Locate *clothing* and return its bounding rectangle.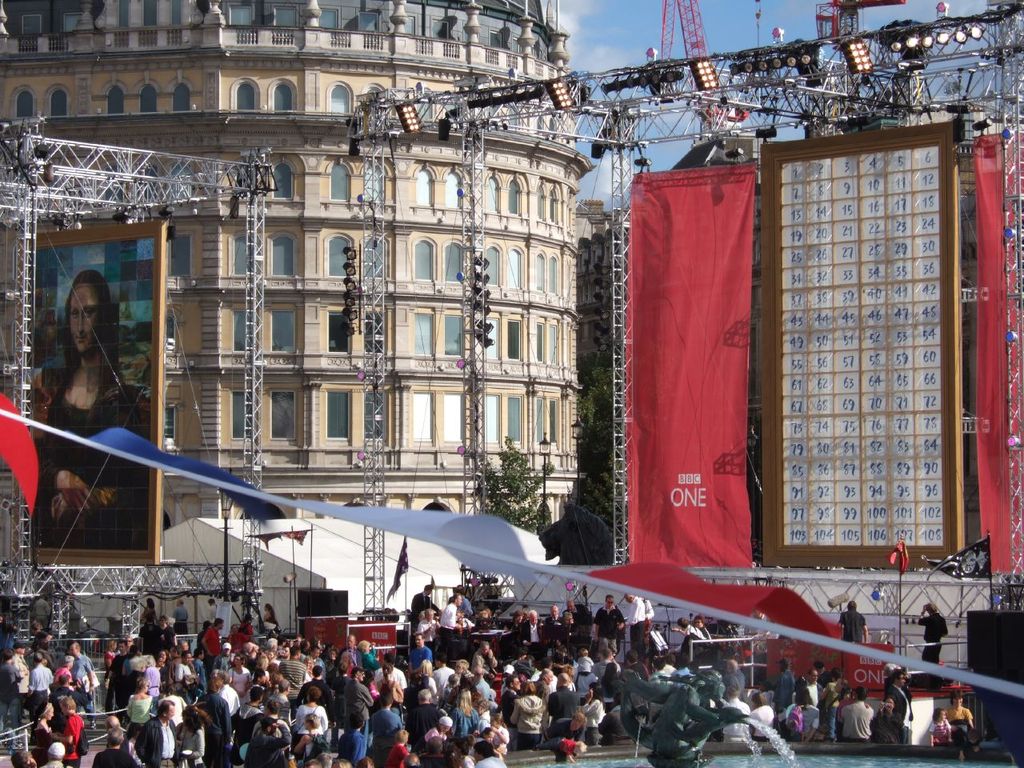
[x1=841, y1=606, x2=865, y2=644].
